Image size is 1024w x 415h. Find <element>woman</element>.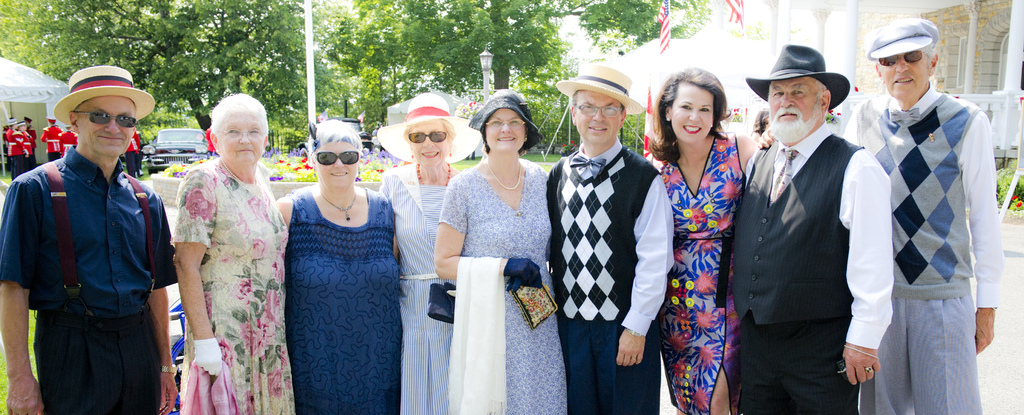
bbox=(640, 68, 765, 413).
